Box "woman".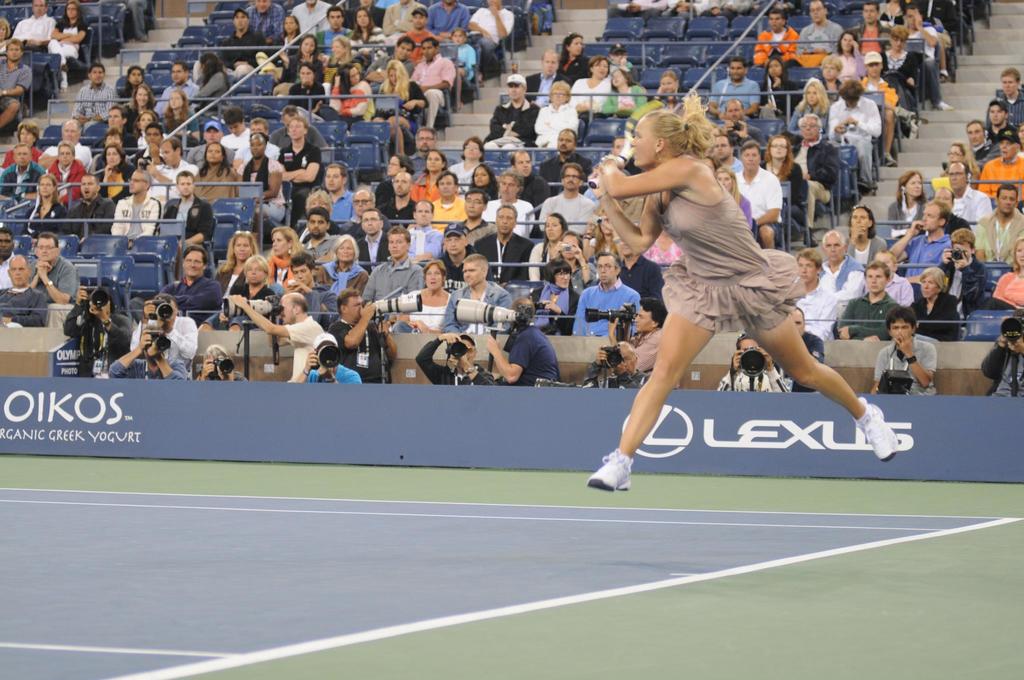
559 33 592 80.
